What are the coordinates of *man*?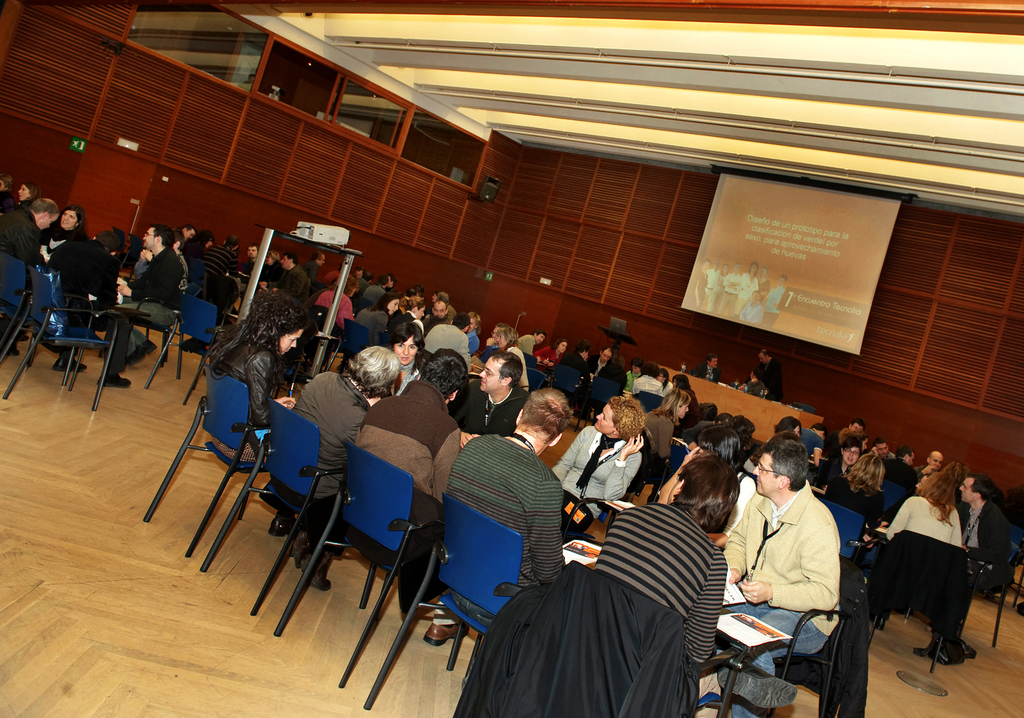
<bbox>585, 345, 619, 398</bbox>.
